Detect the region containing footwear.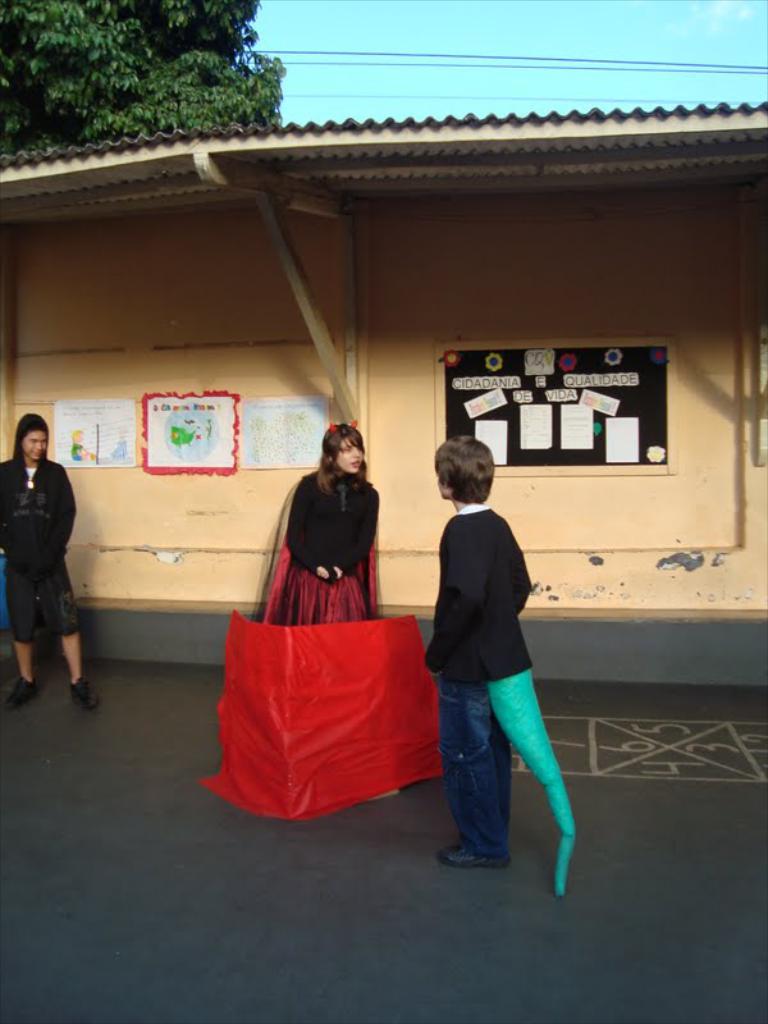
439, 847, 512, 872.
